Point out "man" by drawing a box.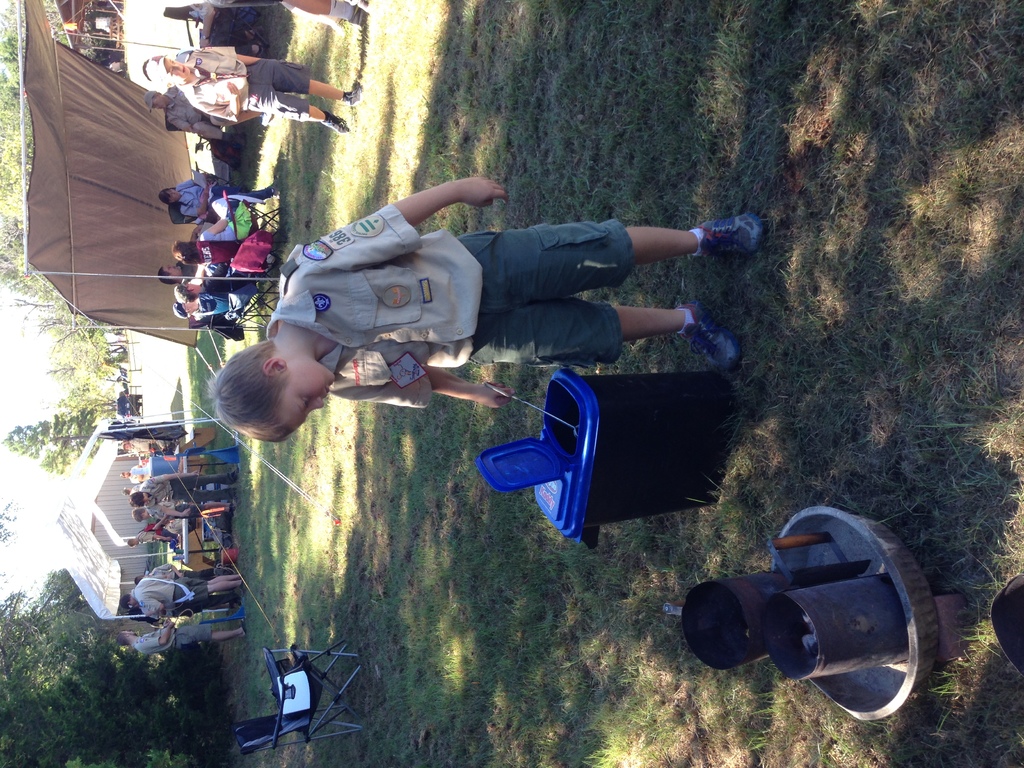
region(118, 438, 177, 454).
